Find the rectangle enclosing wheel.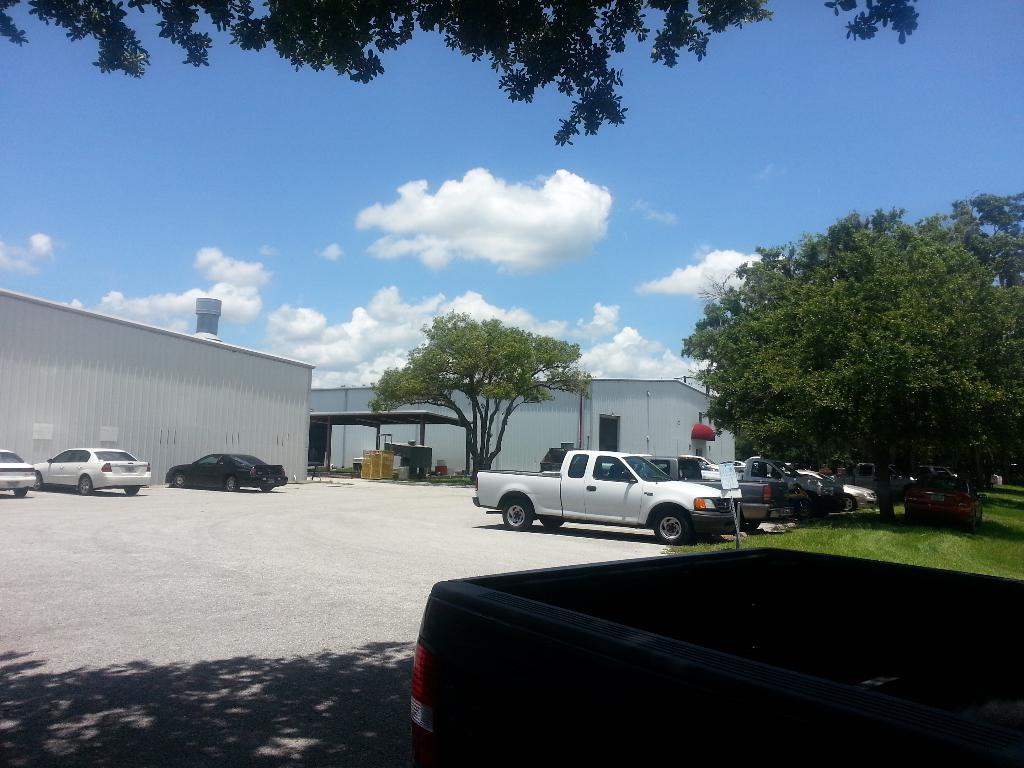
172,469,186,492.
